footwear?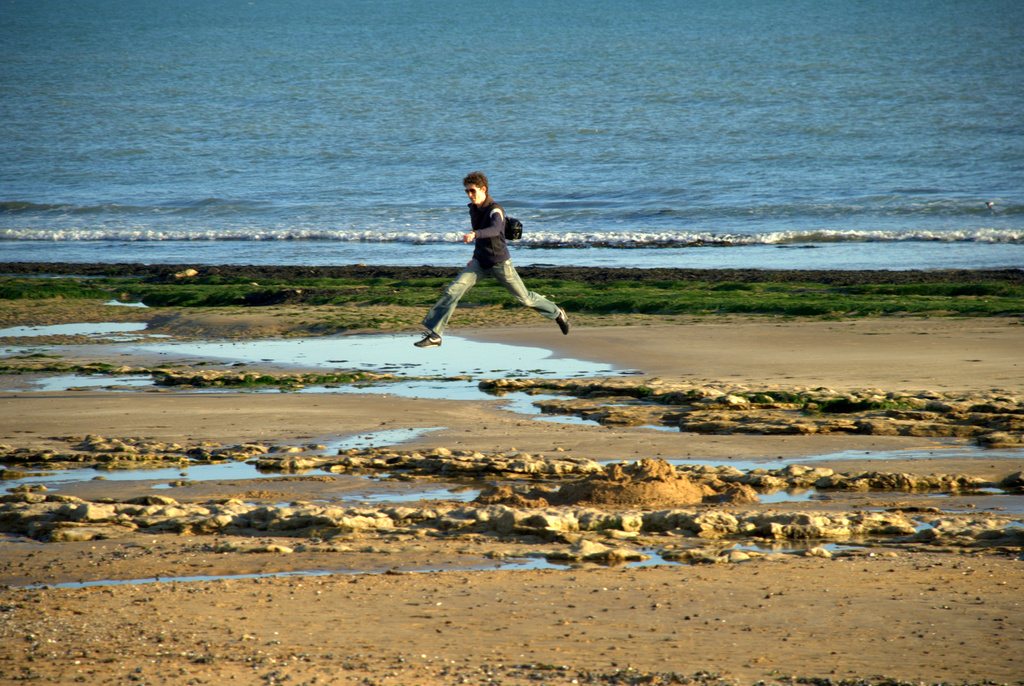
BBox(412, 333, 441, 346)
